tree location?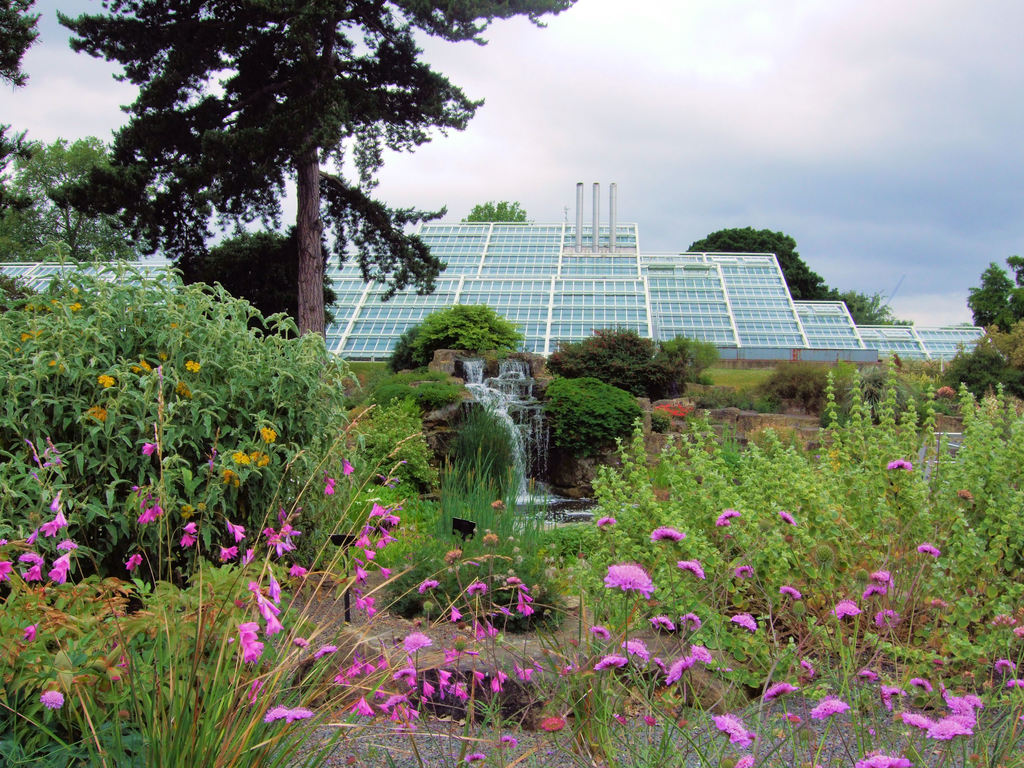
detection(682, 218, 905, 320)
